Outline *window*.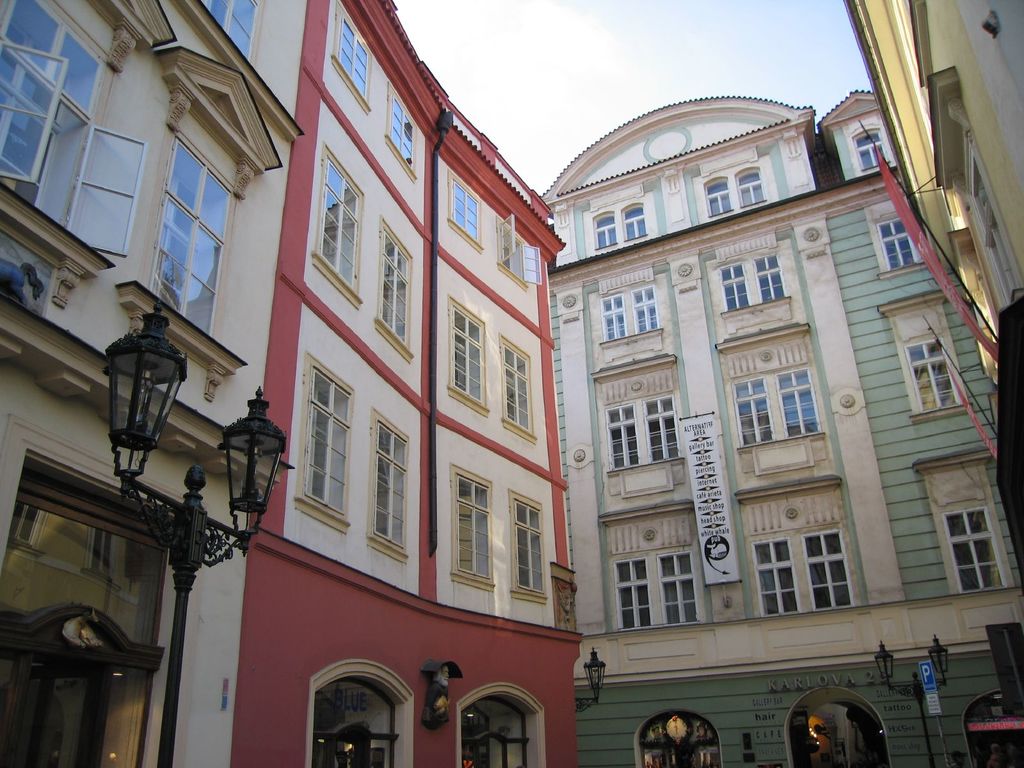
Outline: <box>506,490,551,603</box>.
